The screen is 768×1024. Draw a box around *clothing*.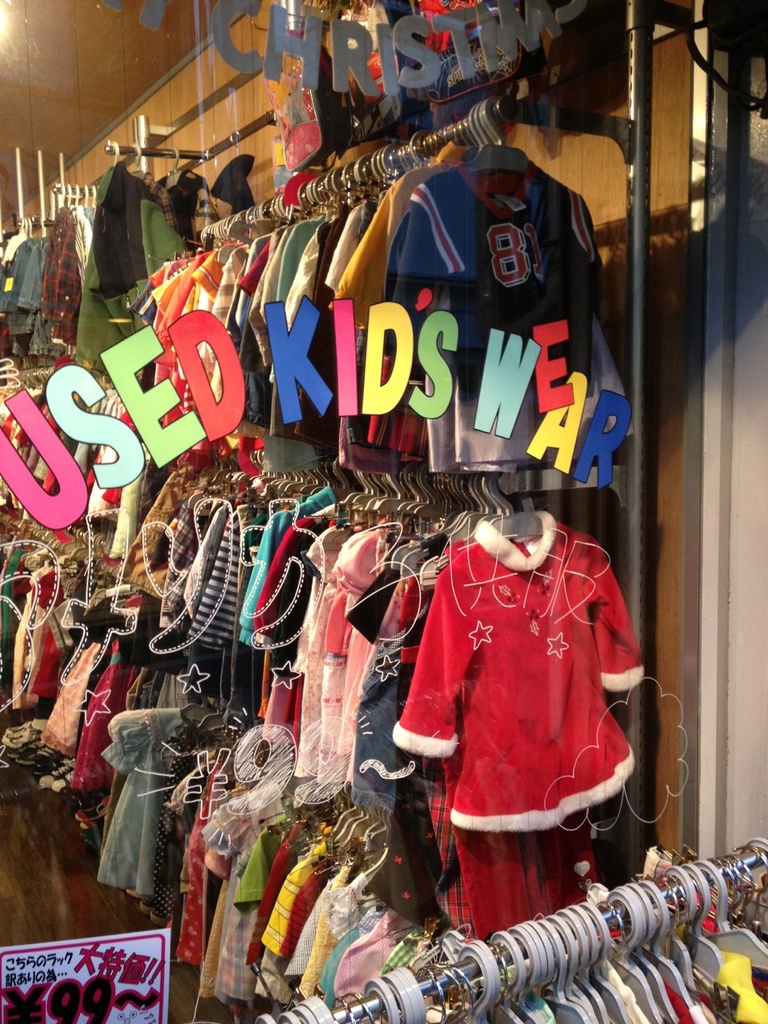
416:524:636:889.
